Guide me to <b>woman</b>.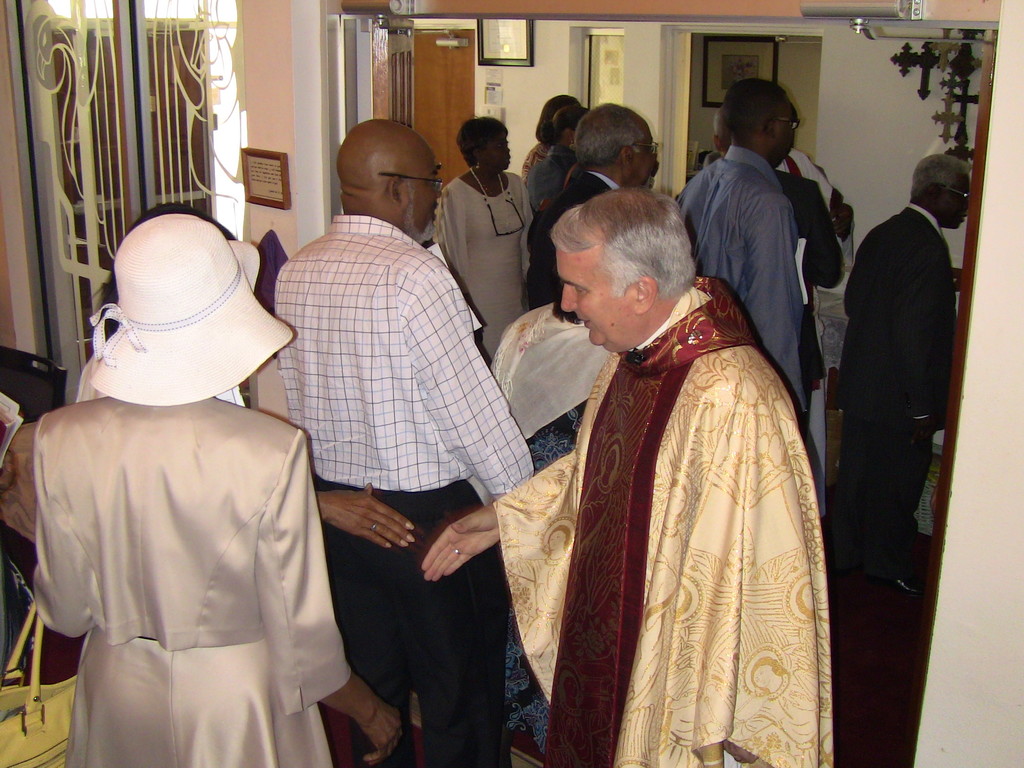
Guidance: 525,99,589,224.
